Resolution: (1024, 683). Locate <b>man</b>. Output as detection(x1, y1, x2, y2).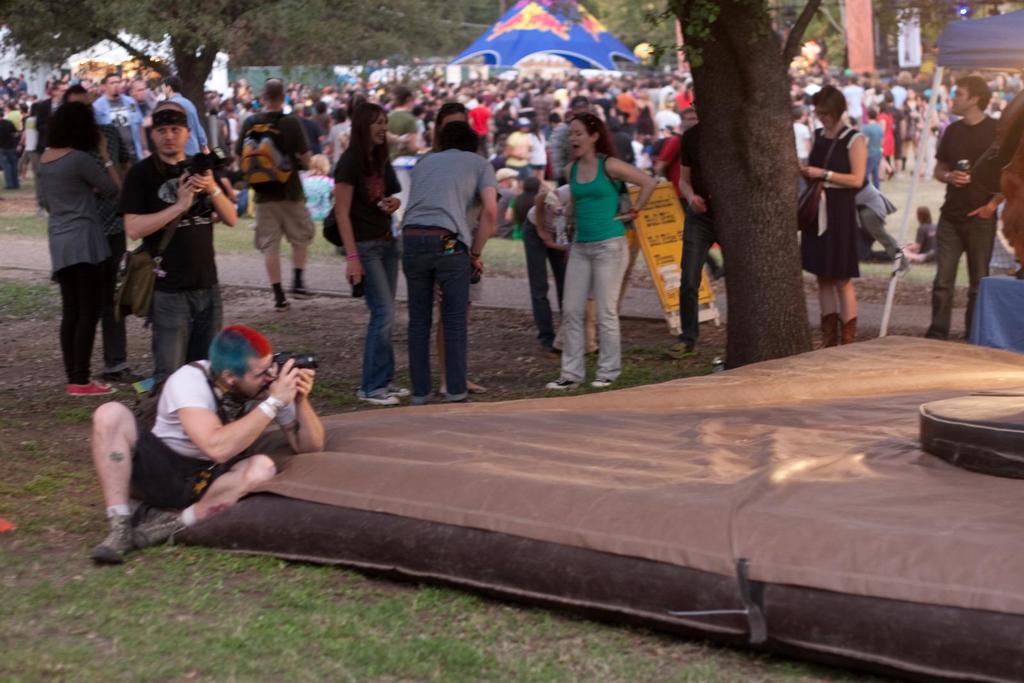
detection(651, 104, 726, 278).
